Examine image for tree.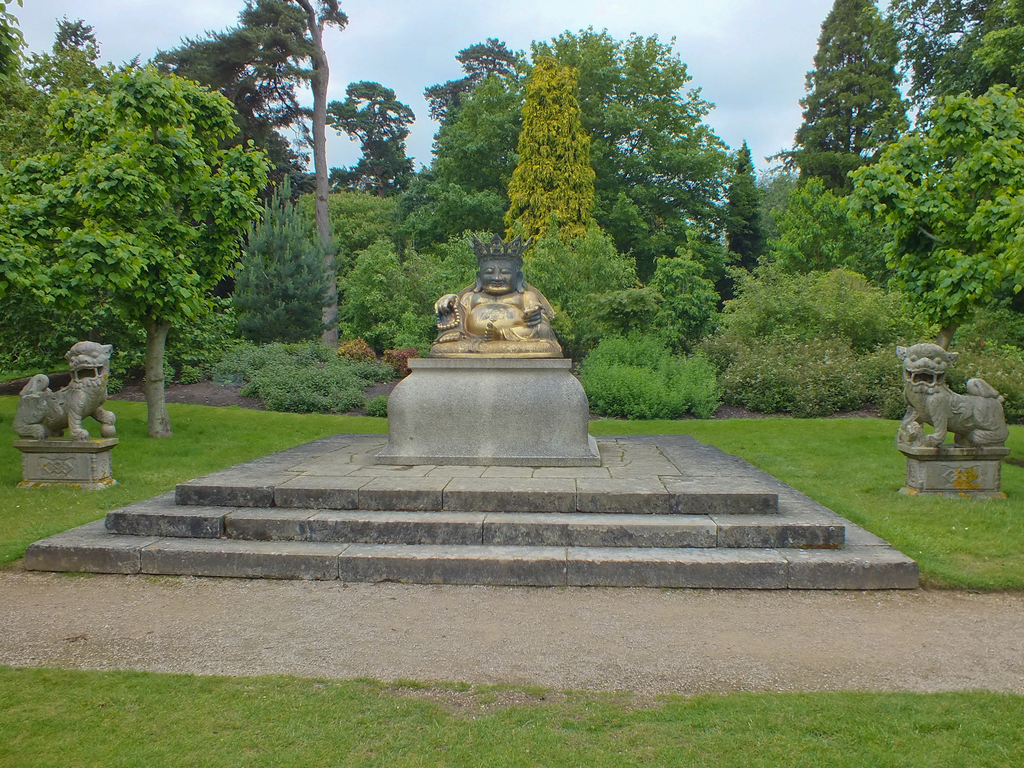
Examination result: 420,35,527,125.
